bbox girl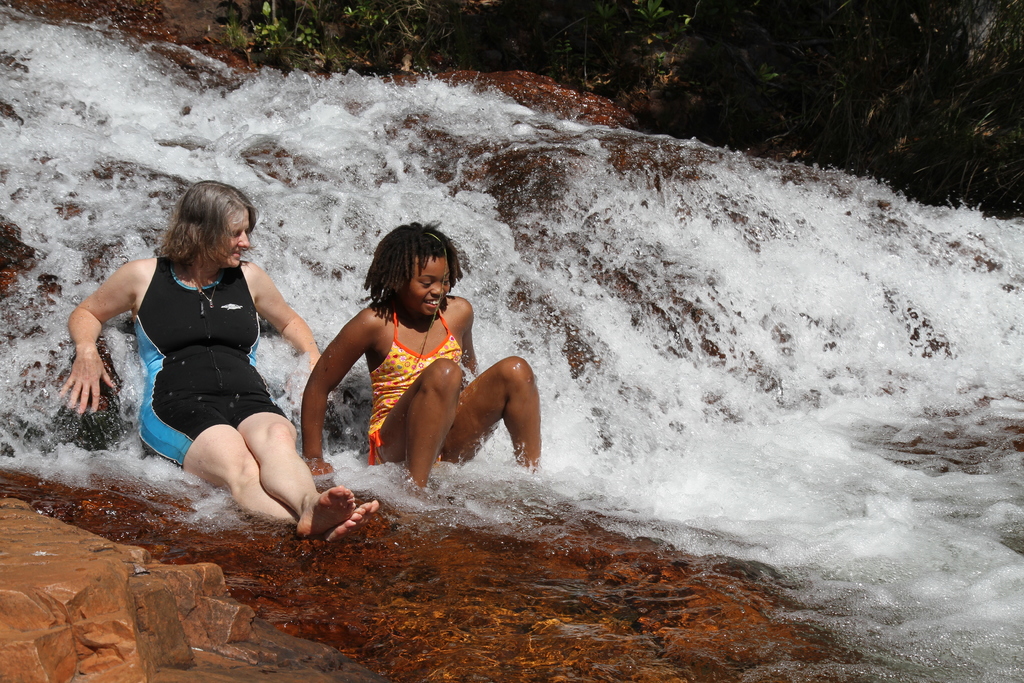
298/221/543/488
